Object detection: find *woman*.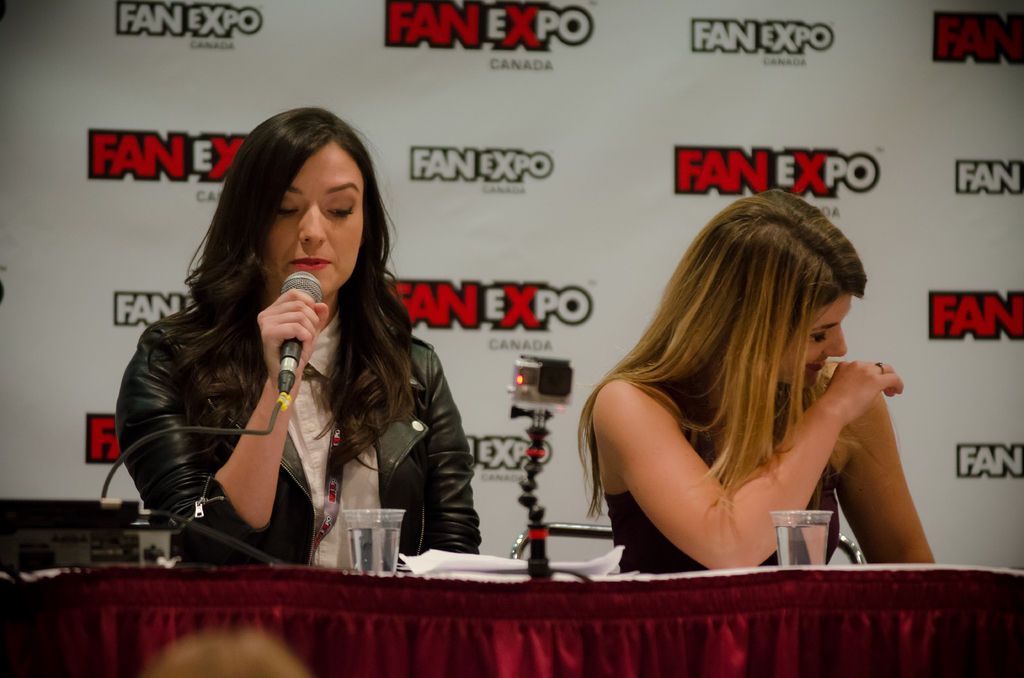
(left=547, top=195, right=930, bottom=592).
